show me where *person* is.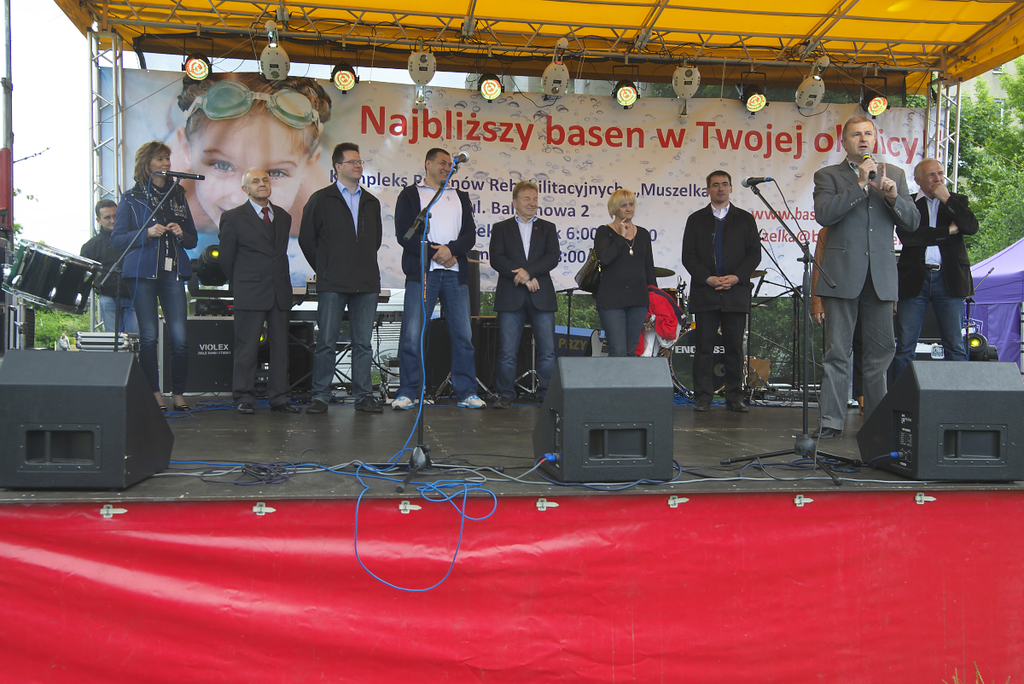
*person* is at (493, 182, 561, 405).
